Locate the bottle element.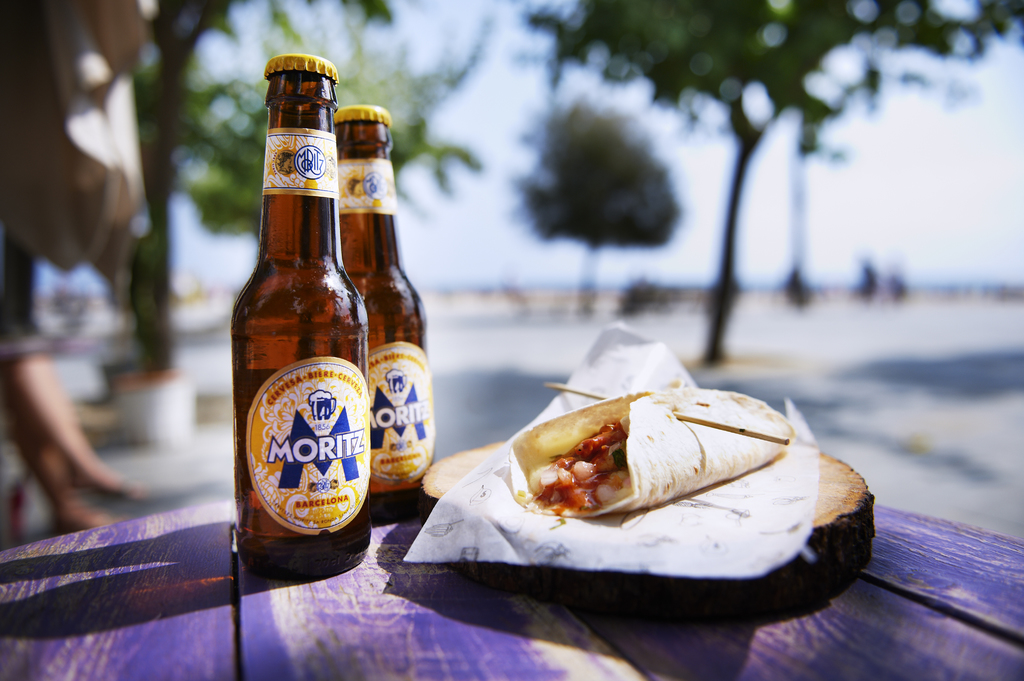
Element bbox: crop(229, 52, 372, 584).
